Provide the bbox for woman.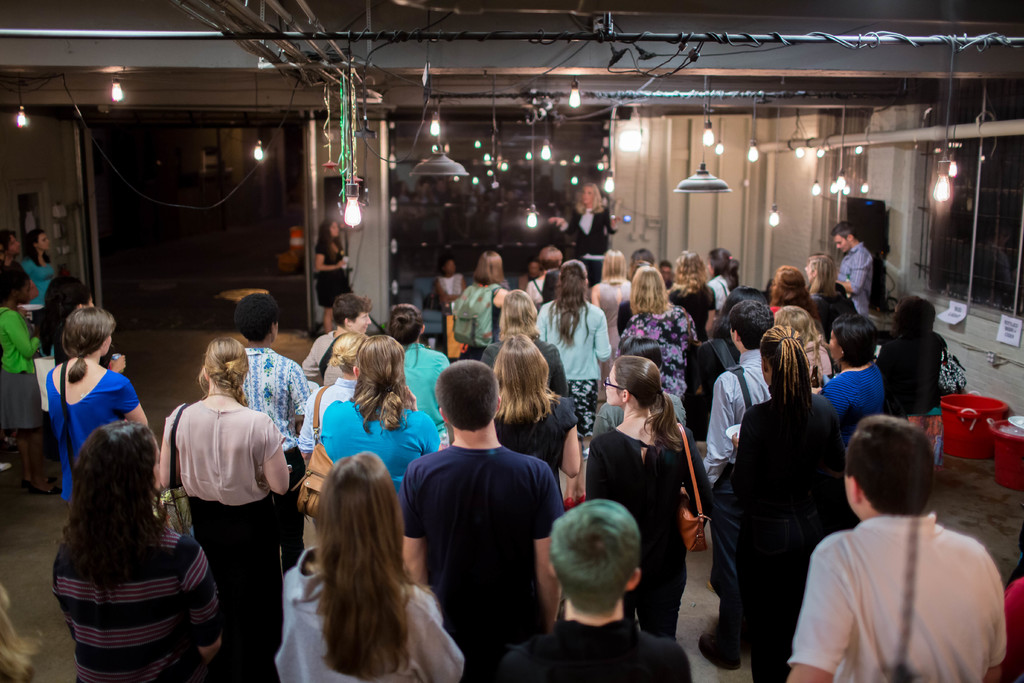
{"x1": 19, "y1": 227, "x2": 61, "y2": 315}.
